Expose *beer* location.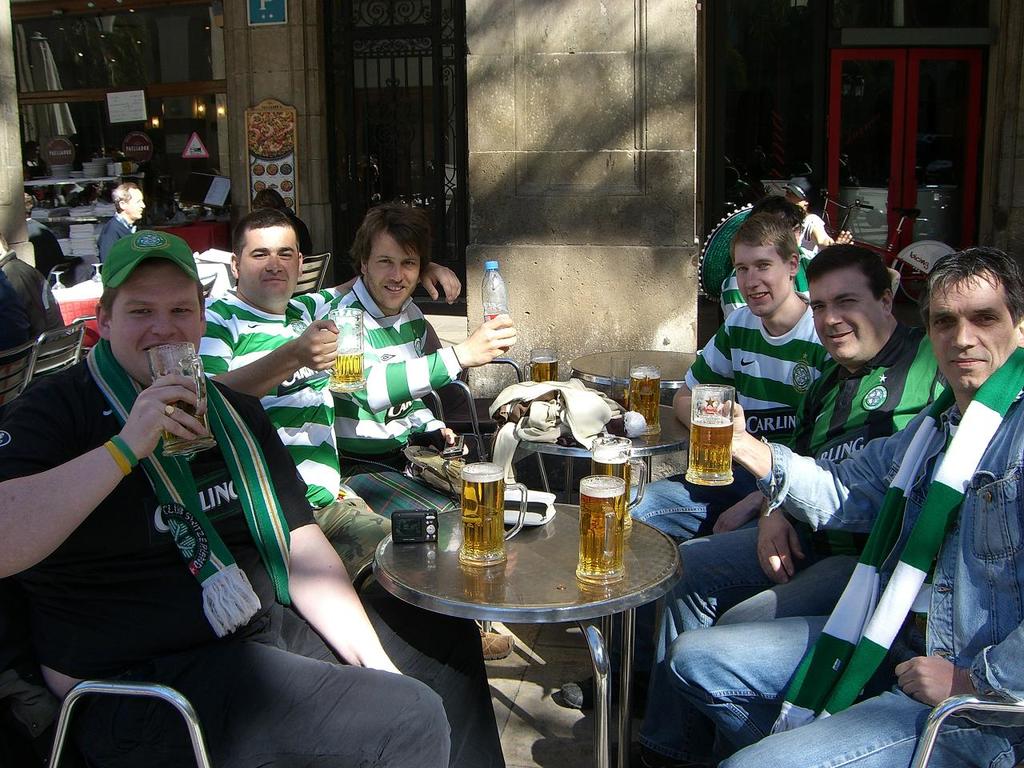
Exposed at x1=454, y1=454, x2=525, y2=572.
